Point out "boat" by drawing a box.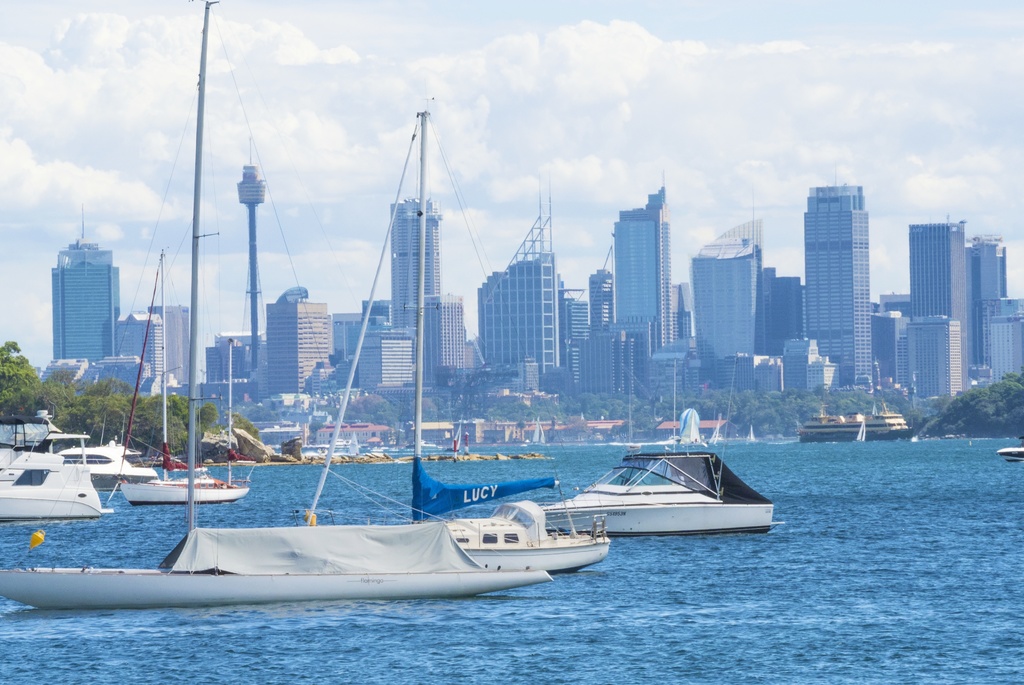
0:449:116:525.
